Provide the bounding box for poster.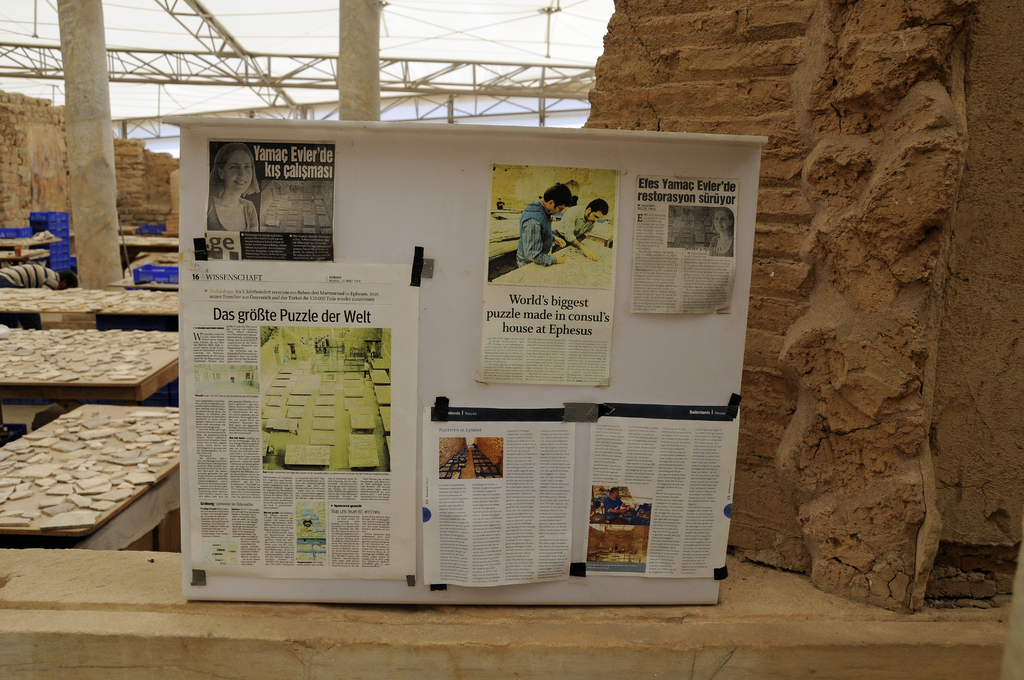
190:263:419:579.
